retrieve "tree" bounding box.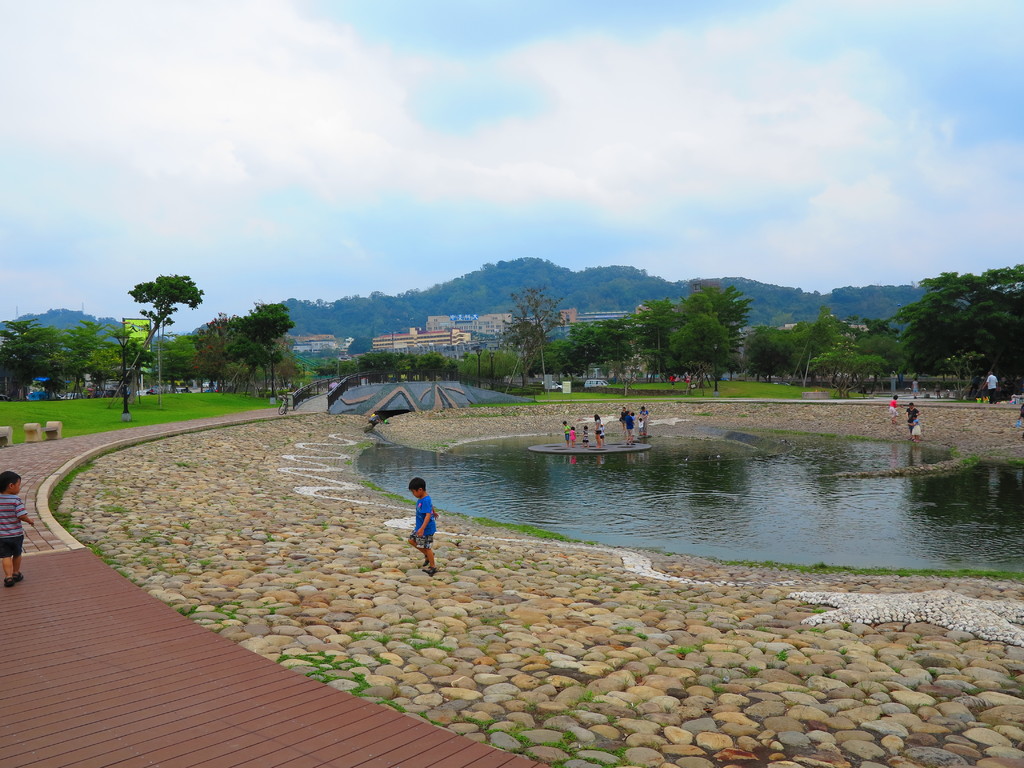
Bounding box: <bbox>855, 313, 909, 370</bbox>.
